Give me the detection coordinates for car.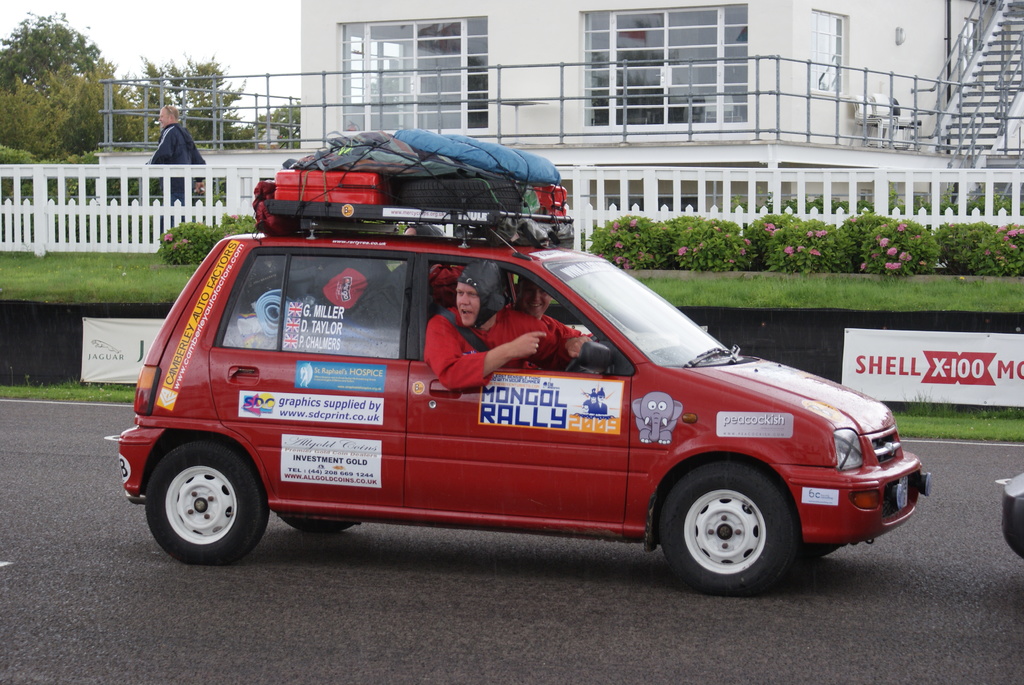
left=116, top=198, right=932, bottom=594.
